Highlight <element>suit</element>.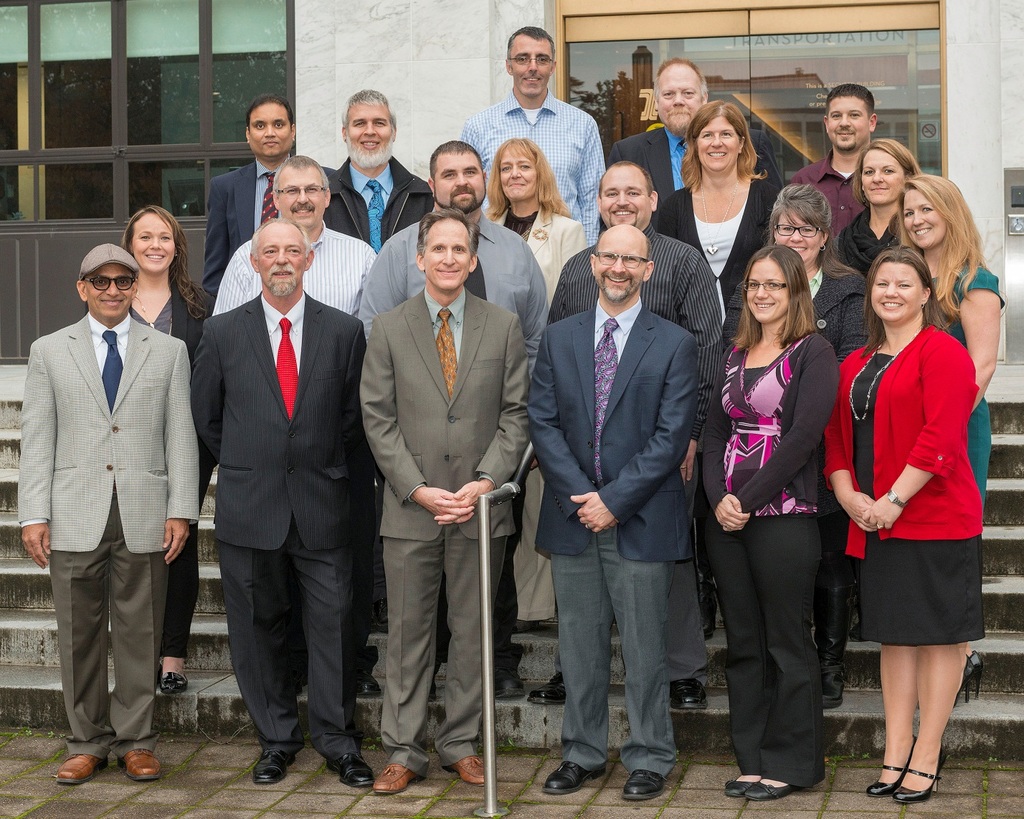
Highlighted region: (left=489, top=204, right=588, bottom=622).
